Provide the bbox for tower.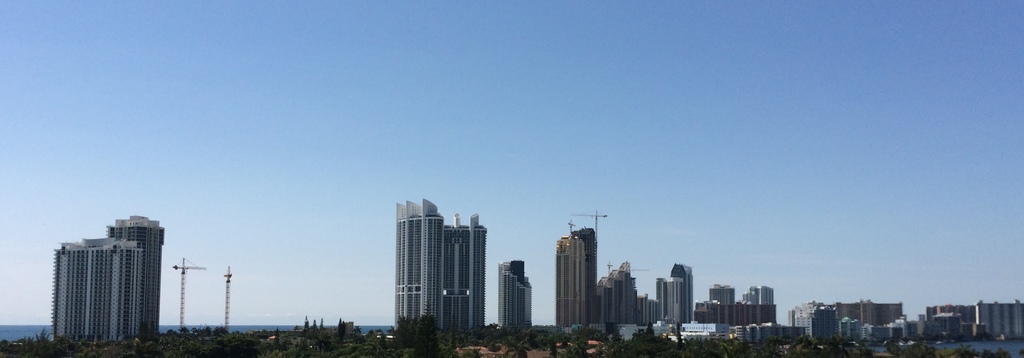
(x1=660, y1=279, x2=686, y2=325).
